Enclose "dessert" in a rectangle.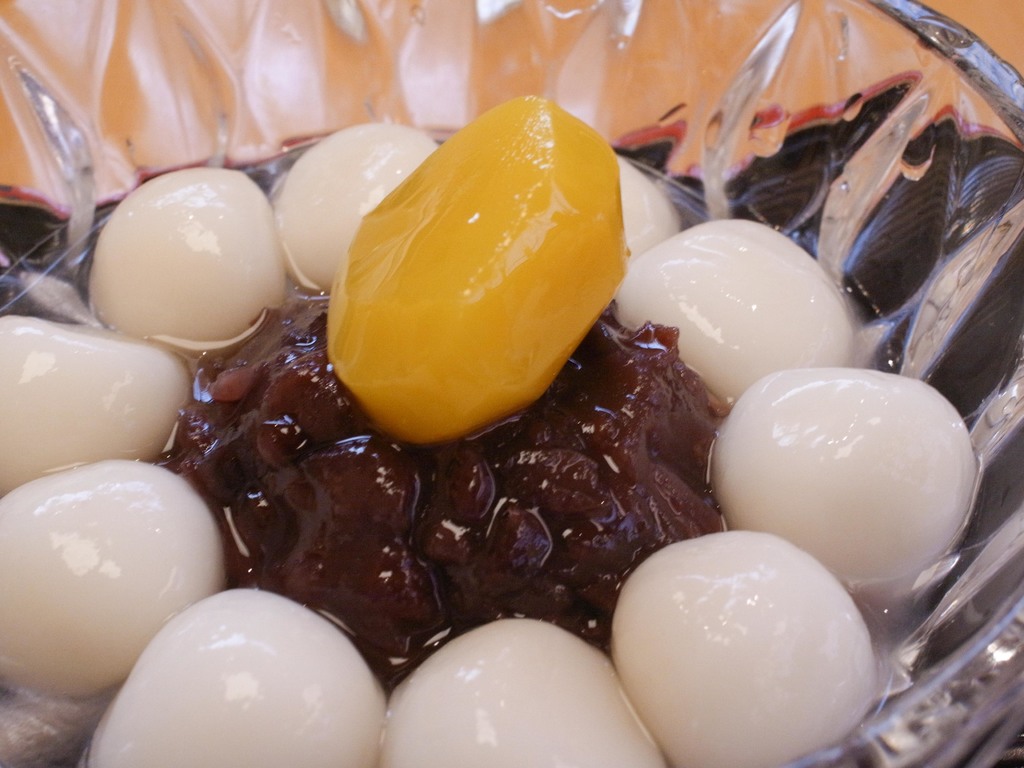
84/161/295/363.
